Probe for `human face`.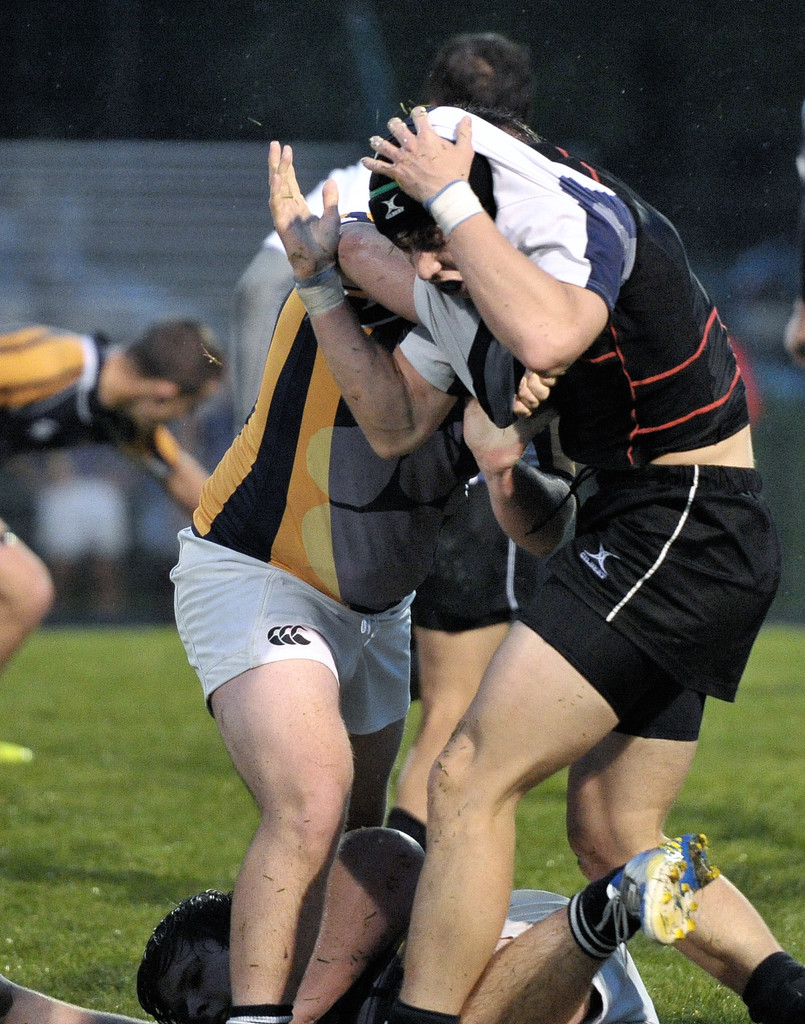
Probe result: detection(122, 377, 220, 436).
